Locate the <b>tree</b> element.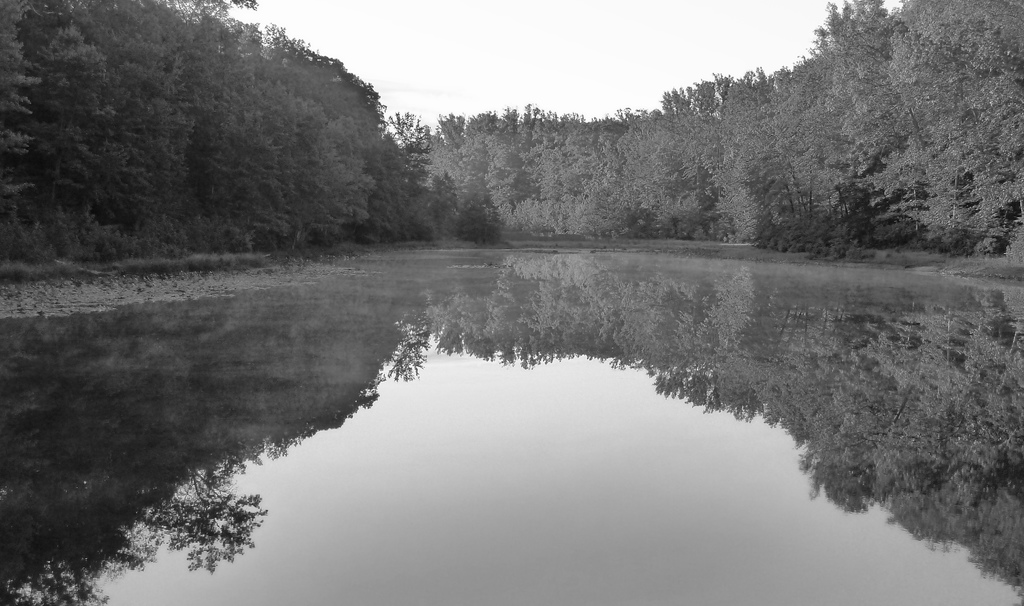
Element bbox: bbox=(0, 0, 31, 261).
